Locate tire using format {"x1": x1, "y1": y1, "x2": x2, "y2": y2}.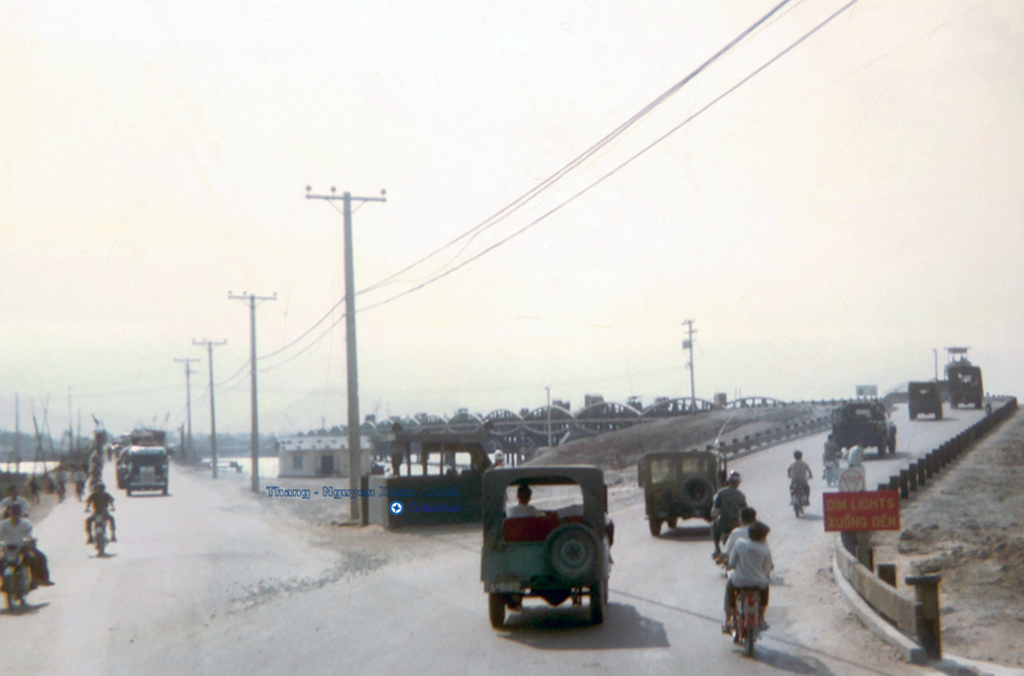
{"x1": 1, "y1": 583, "x2": 16, "y2": 612}.
